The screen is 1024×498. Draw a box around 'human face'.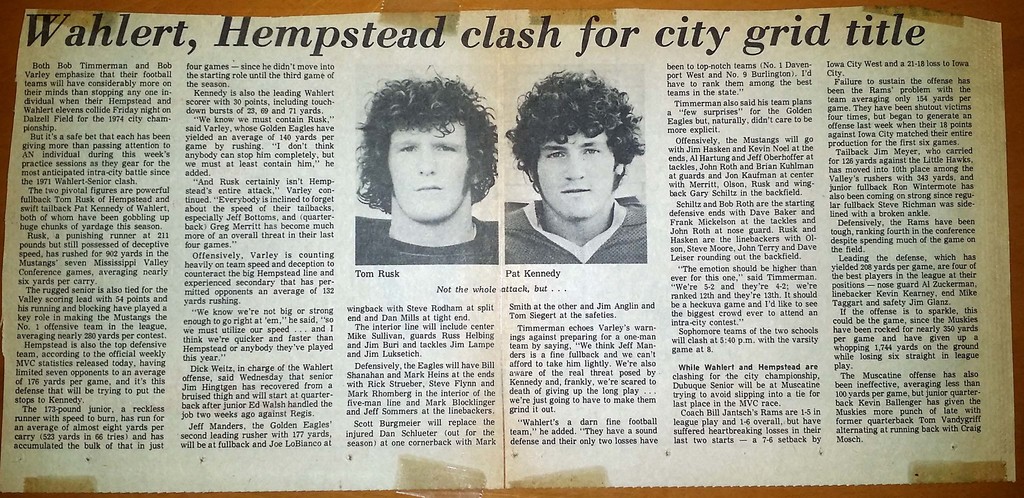
{"left": 387, "top": 122, "right": 473, "bottom": 223}.
